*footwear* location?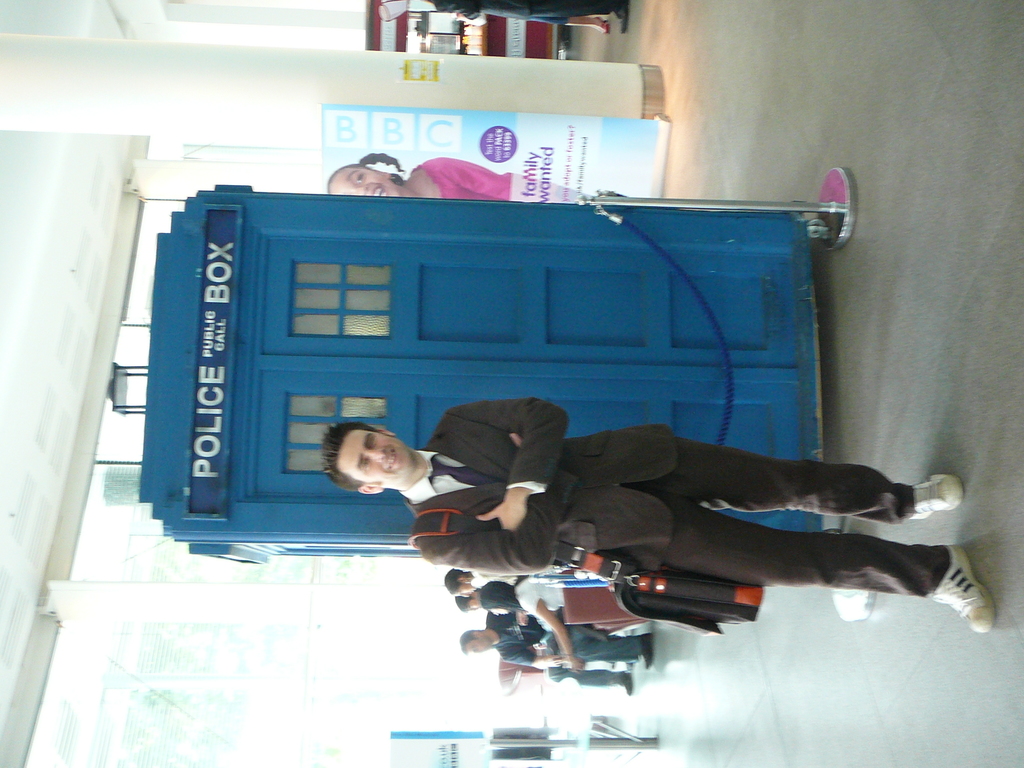
pyautogui.locateOnScreen(913, 549, 1001, 639)
